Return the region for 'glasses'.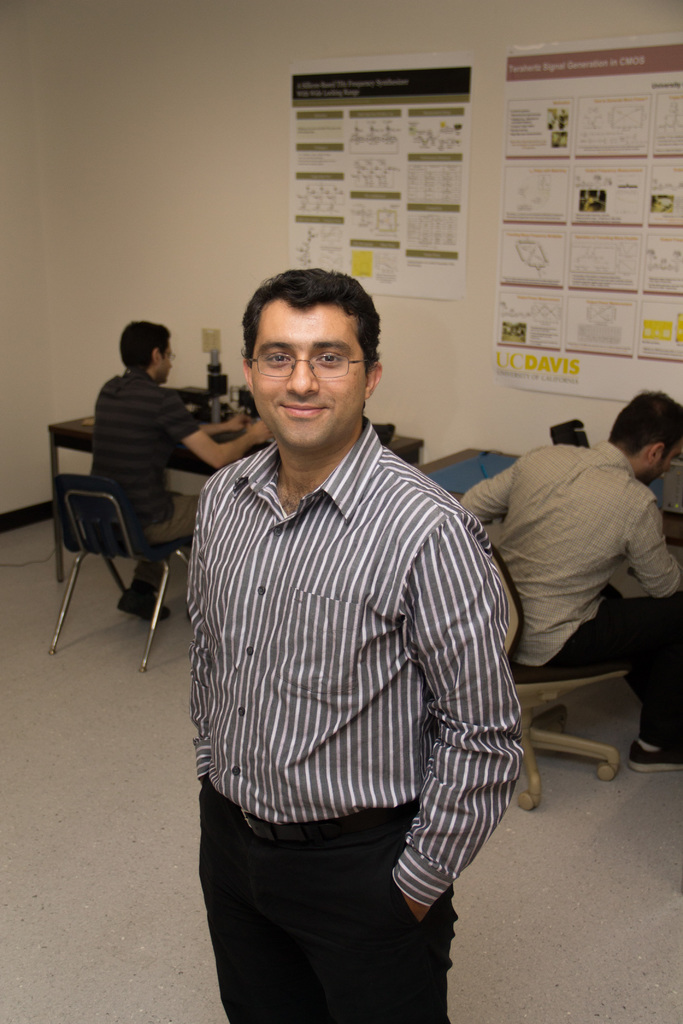
detection(247, 339, 372, 379).
